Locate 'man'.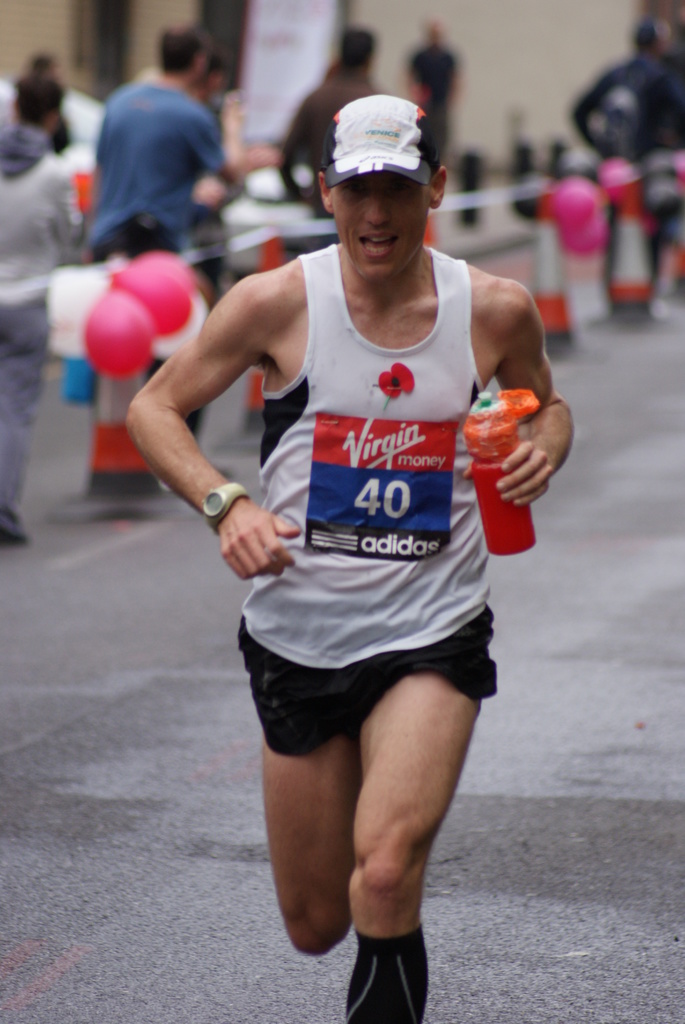
Bounding box: (left=143, top=68, right=557, bottom=932).
